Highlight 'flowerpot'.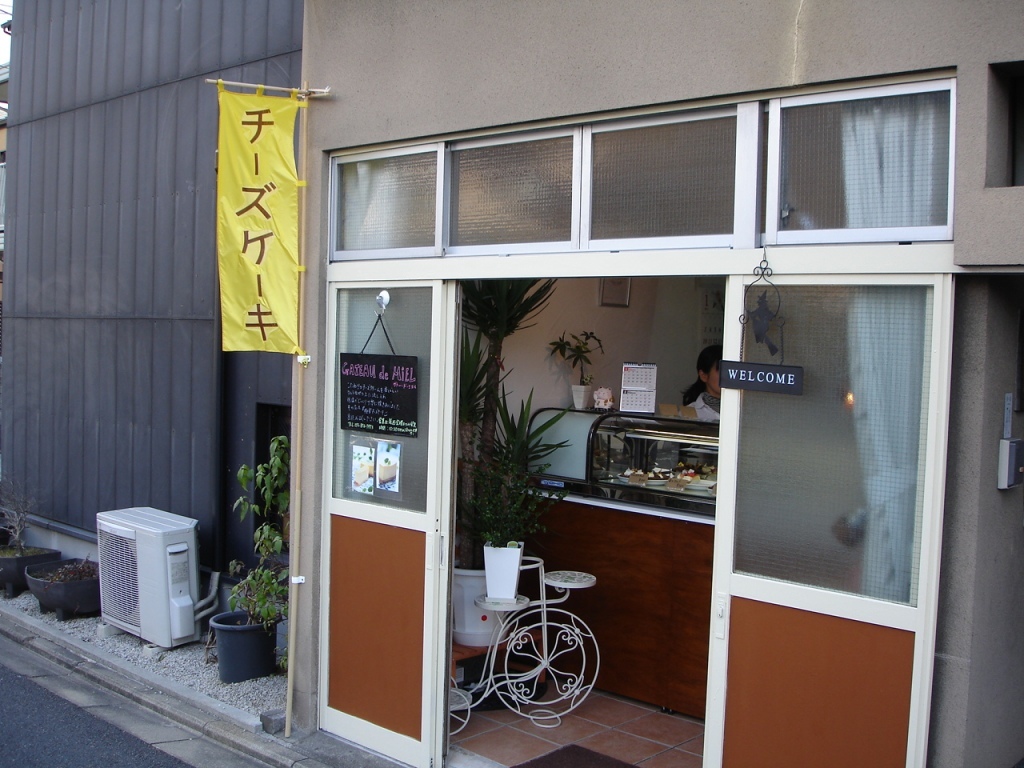
Highlighted region: BBox(209, 609, 281, 682).
